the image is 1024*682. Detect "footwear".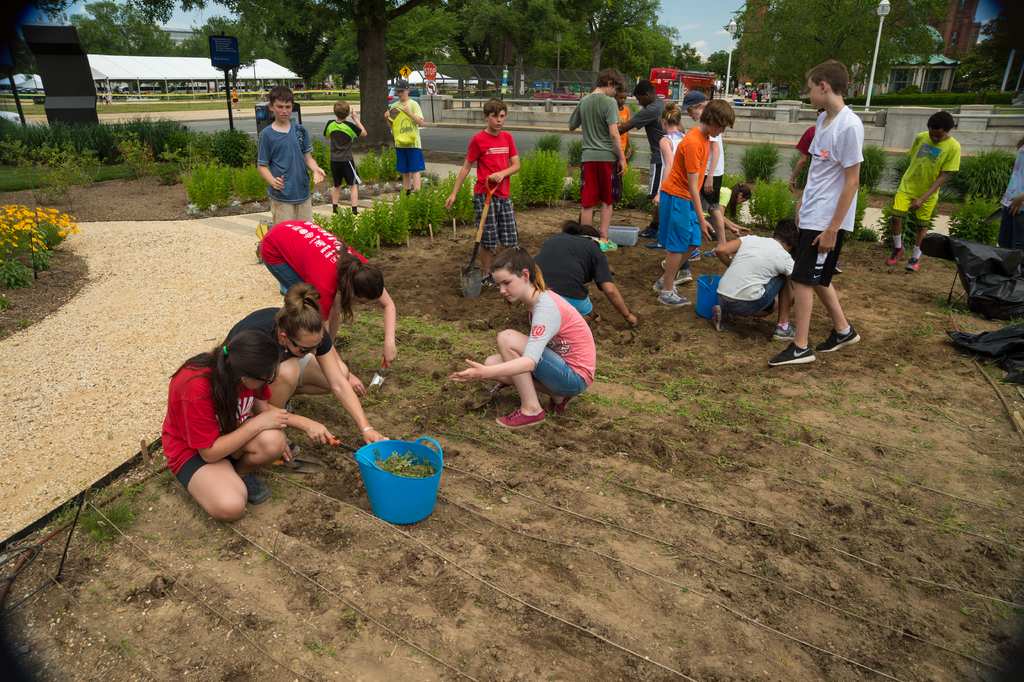
Detection: pyautogui.locateOnScreen(699, 244, 731, 258).
